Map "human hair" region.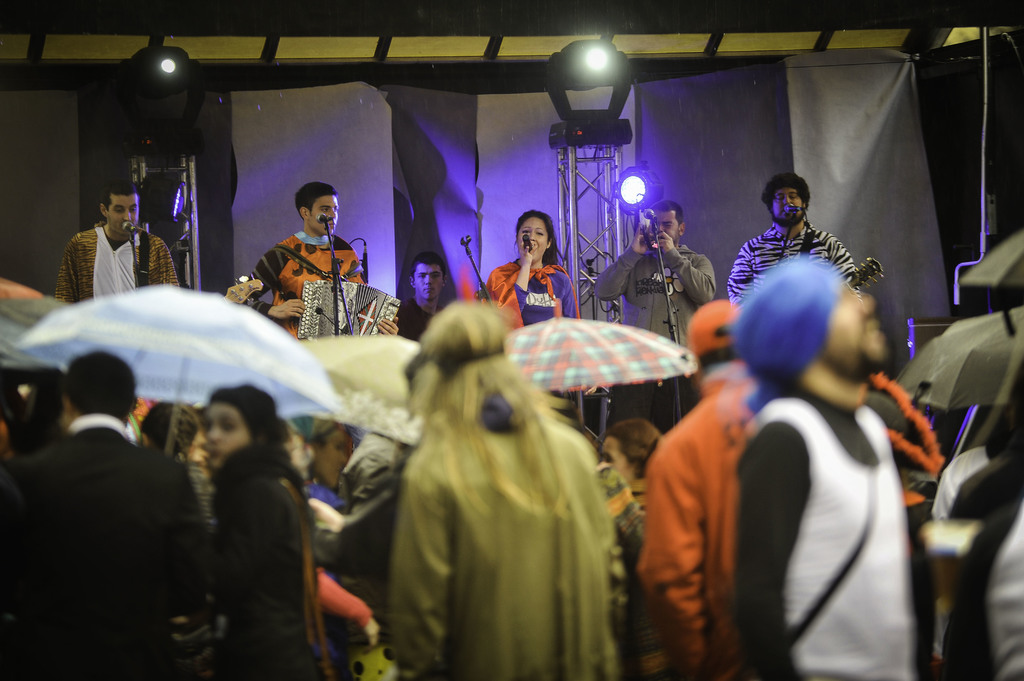
Mapped to bbox(210, 386, 289, 460).
